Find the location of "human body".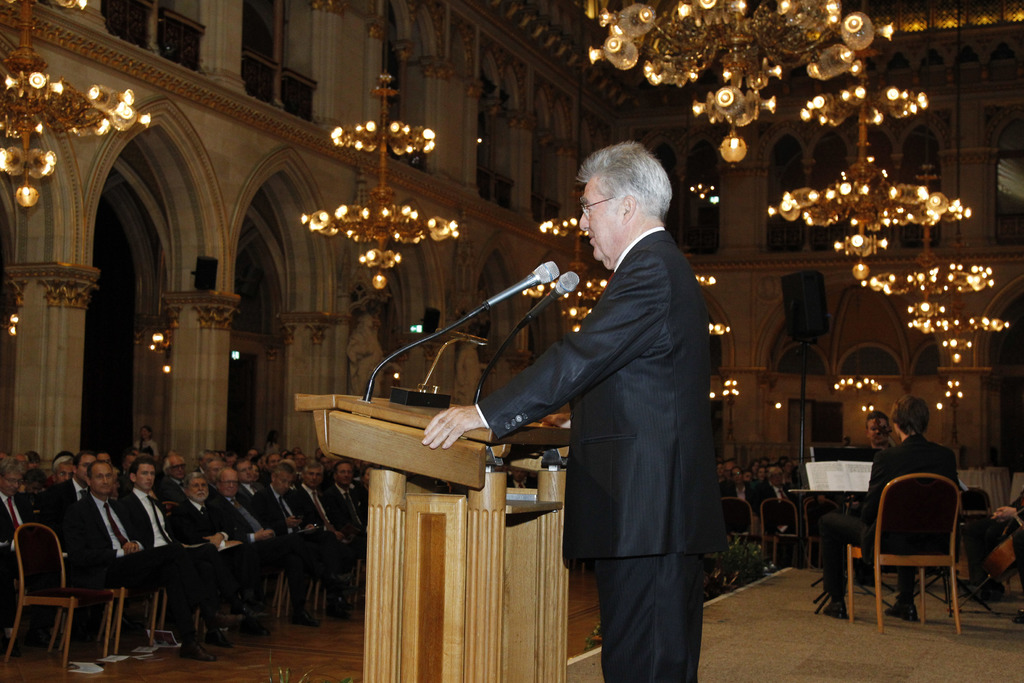
Location: [131,440,157,457].
